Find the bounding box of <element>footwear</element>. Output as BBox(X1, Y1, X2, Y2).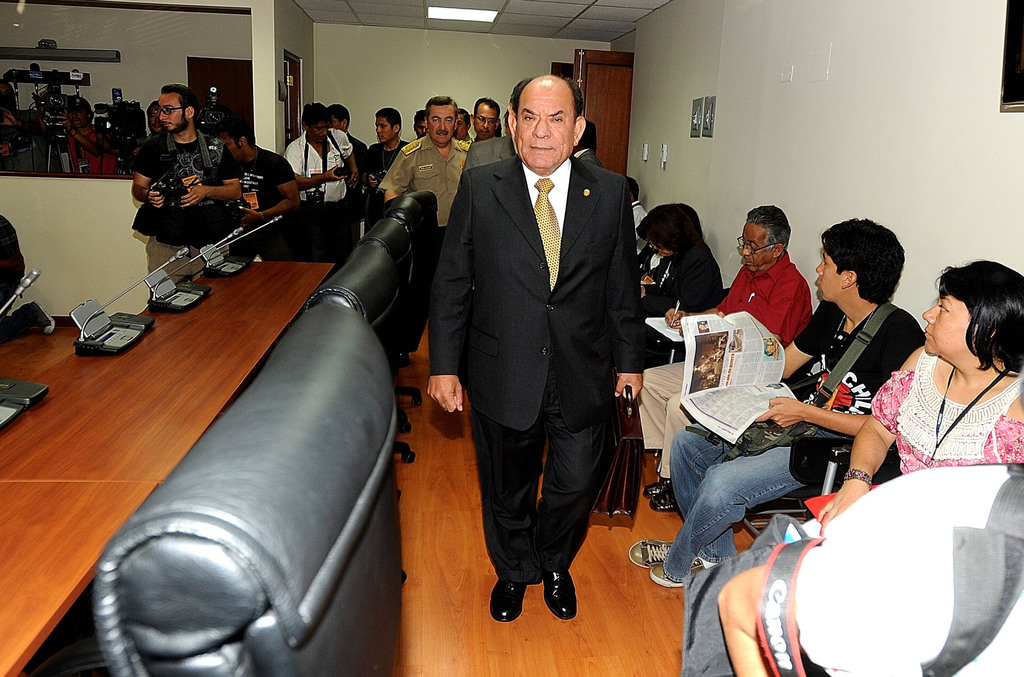
BBox(541, 571, 579, 623).
